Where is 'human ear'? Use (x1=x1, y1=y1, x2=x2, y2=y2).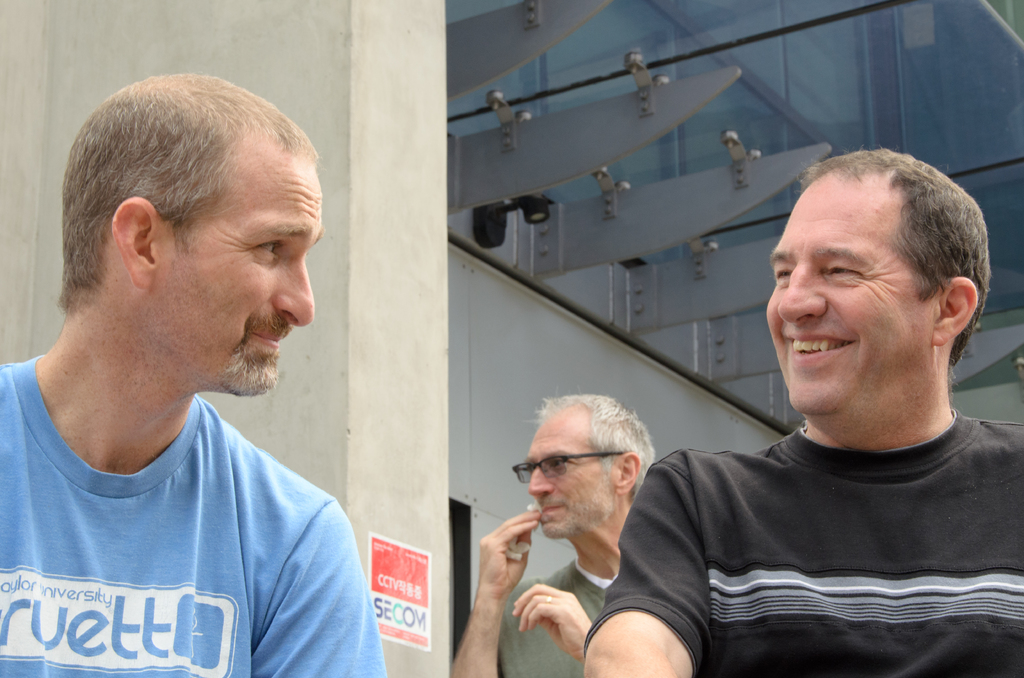
(x1=931, y1=279, x2=979, y2=348).
